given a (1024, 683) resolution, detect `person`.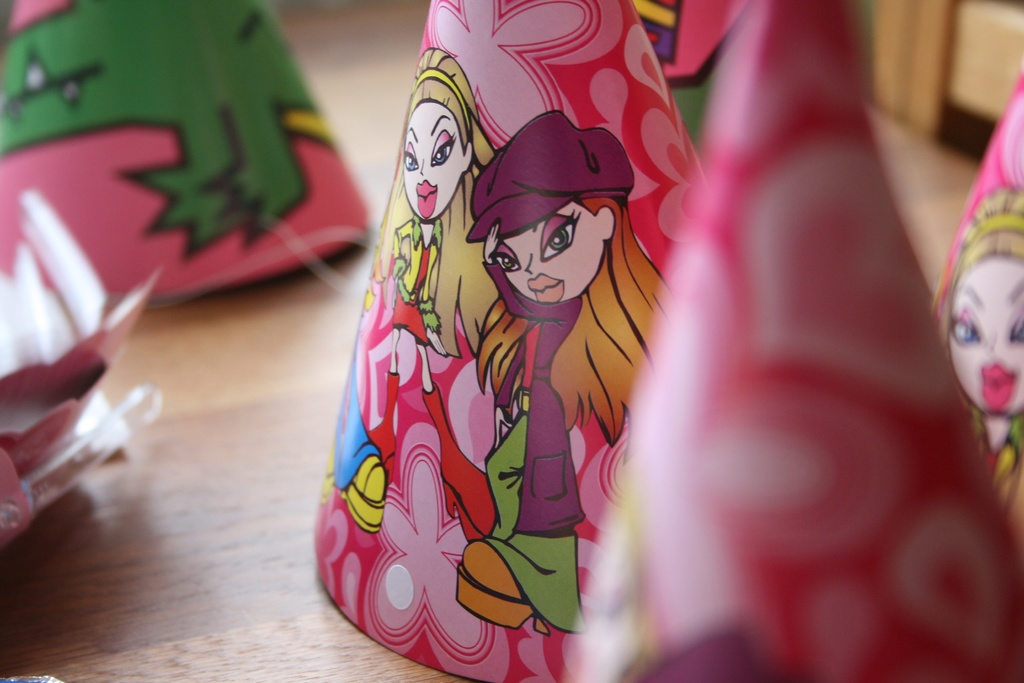
box=[379, 47, 495, 484].
